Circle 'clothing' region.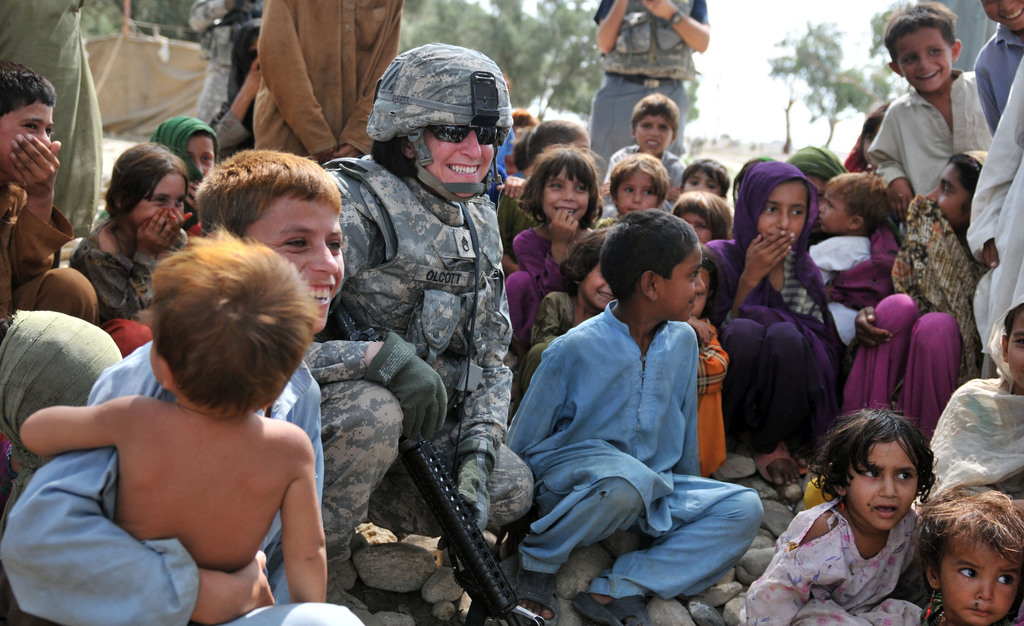
Region: bbox=(299, 397, 470, 584).
